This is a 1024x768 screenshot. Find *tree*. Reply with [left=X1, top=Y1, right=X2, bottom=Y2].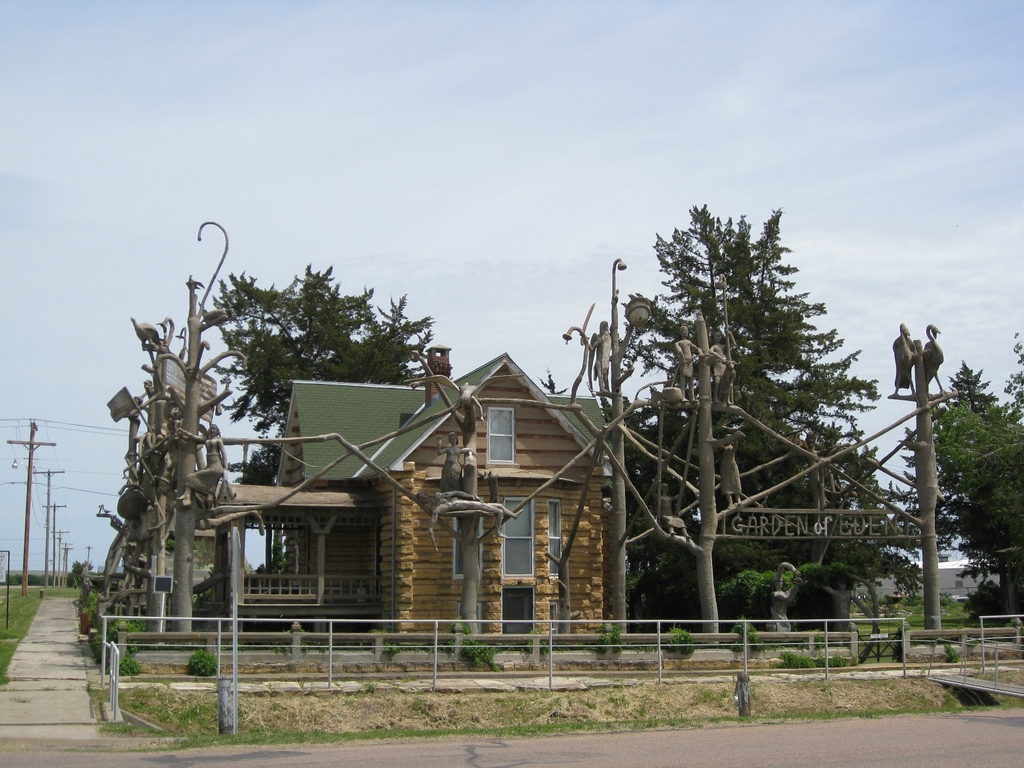
[left=600, top=205, right=888, bottom=637].
